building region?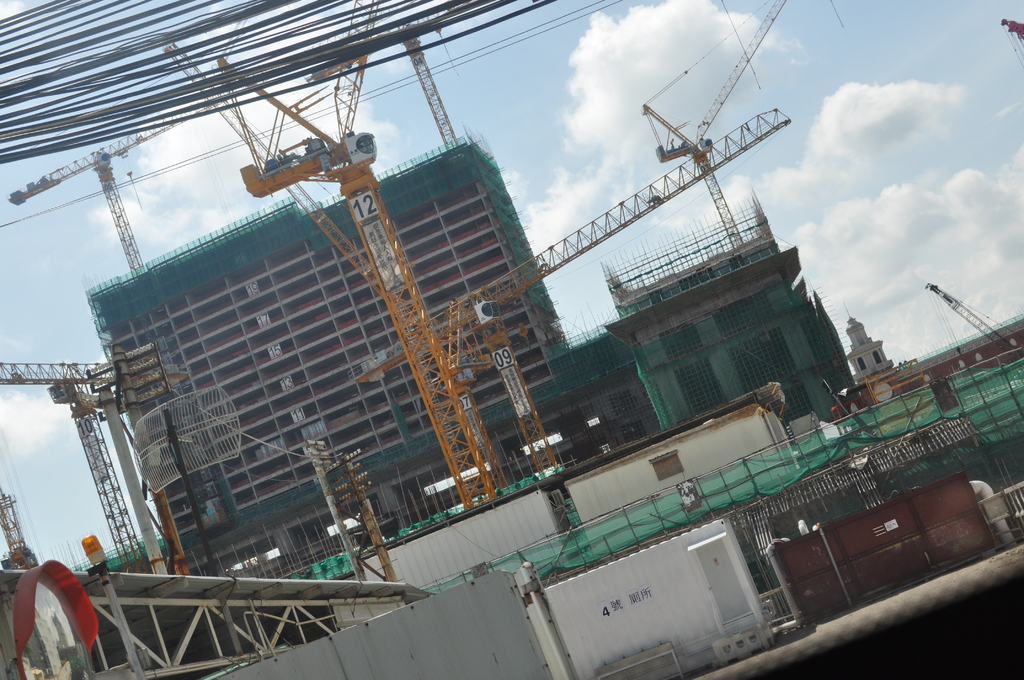
(44, 122, 607, 583)
